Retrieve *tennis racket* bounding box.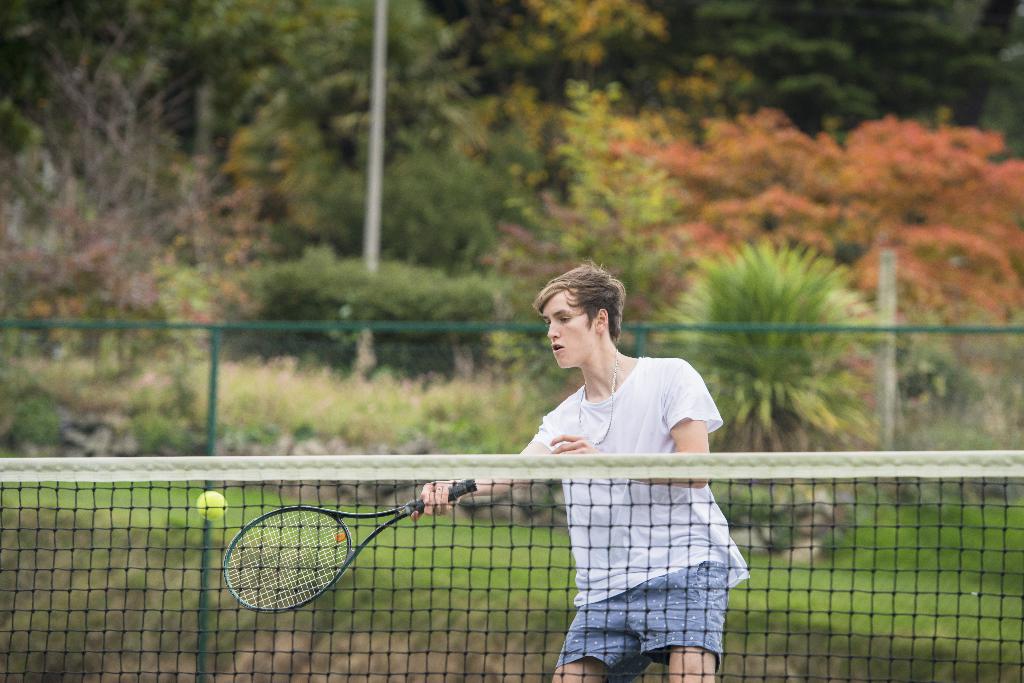
Bounding box: [225,479,481,617].
